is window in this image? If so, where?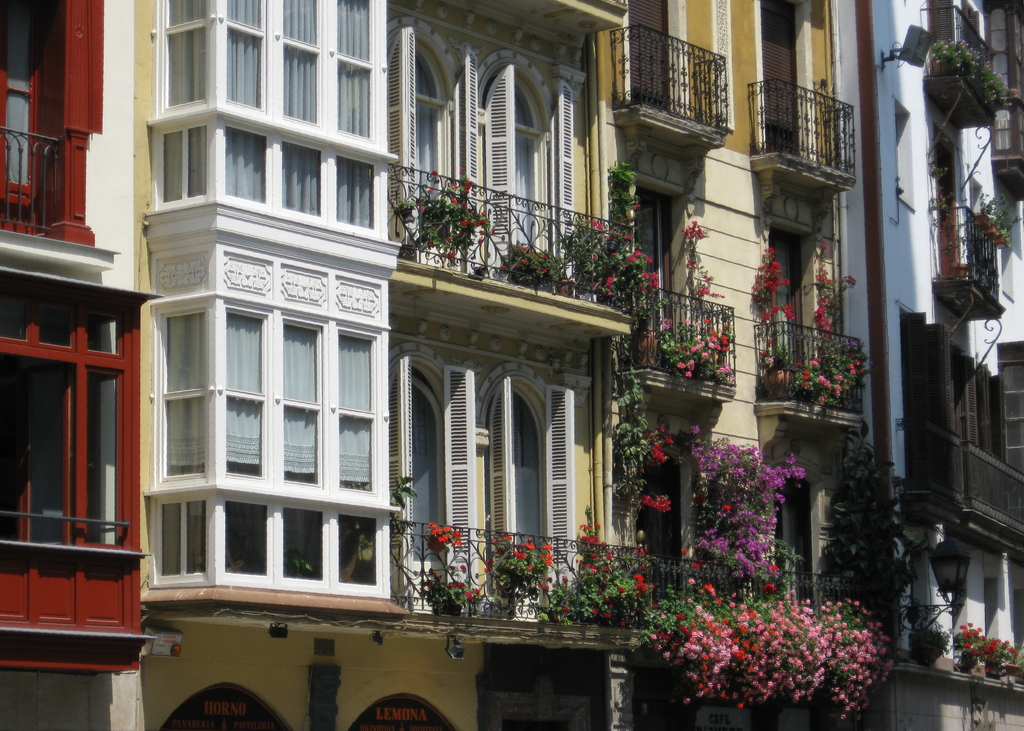
Yes, at box(140, 0, 400, 217).
